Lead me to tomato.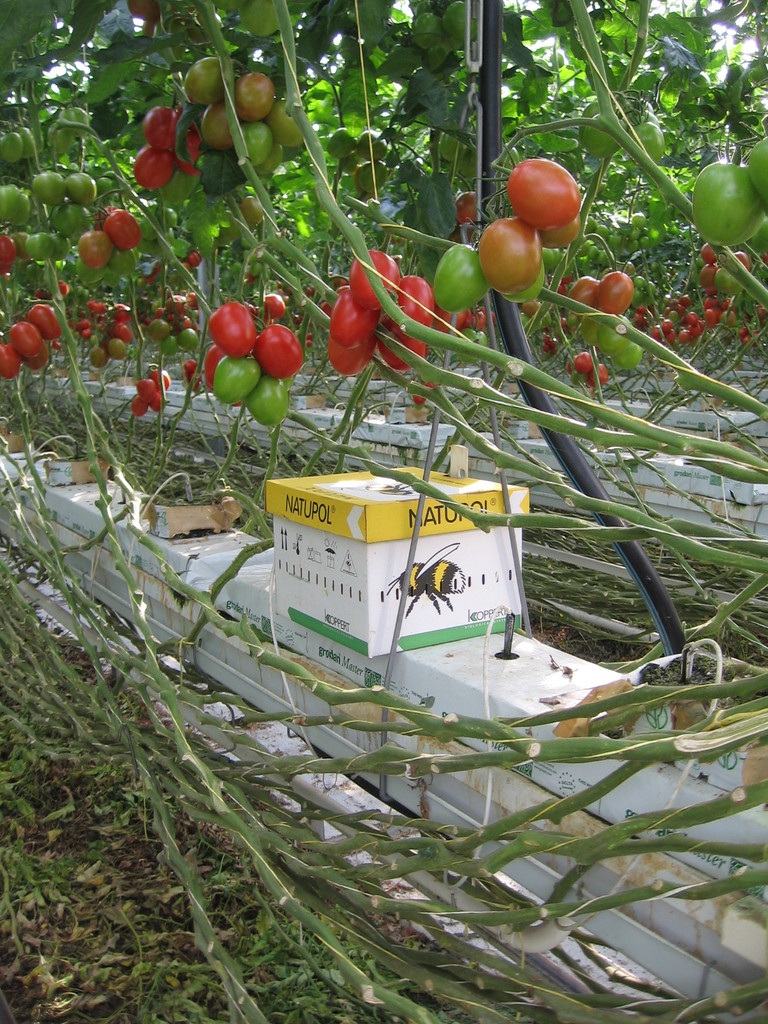
Lead to locate(247, 378, 285, 422).
